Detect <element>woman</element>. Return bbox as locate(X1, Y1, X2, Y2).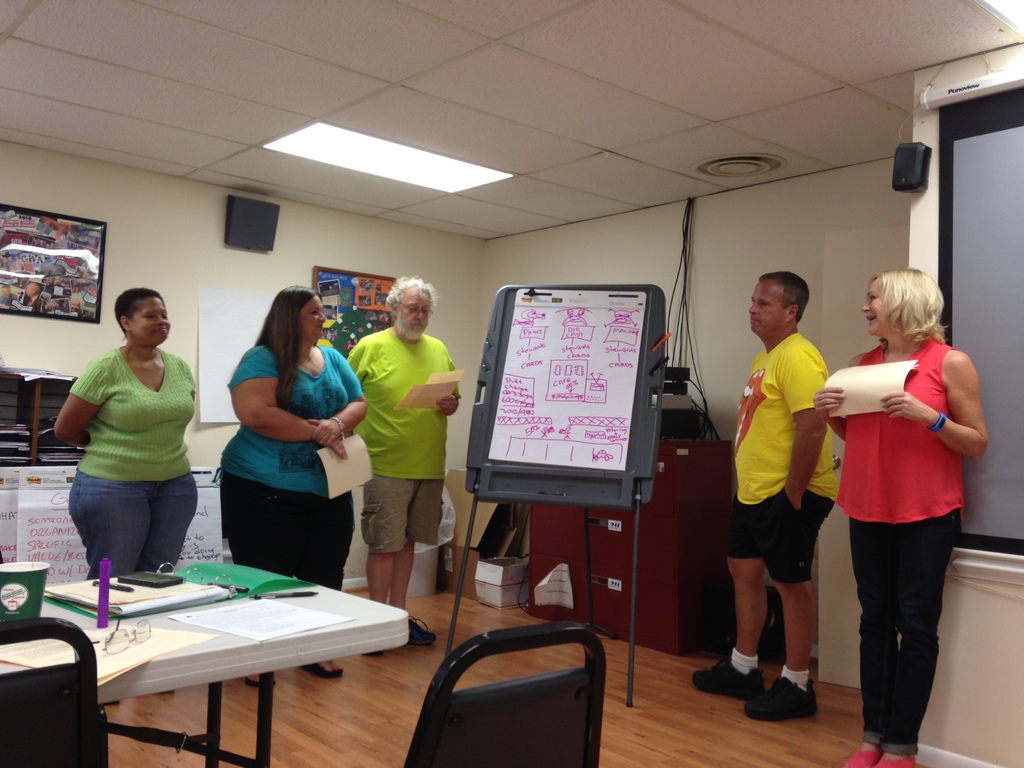
locate(54, 294, 200, 579).
